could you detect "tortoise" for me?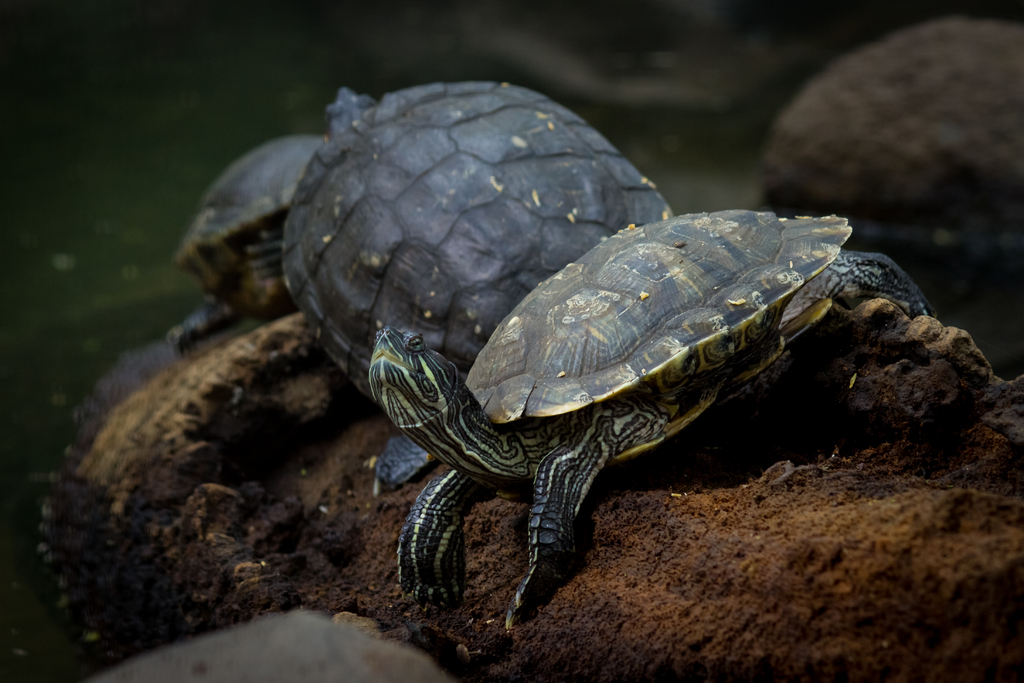
Detection result: <bbox>164, 133, 323, 357</bbox>.
